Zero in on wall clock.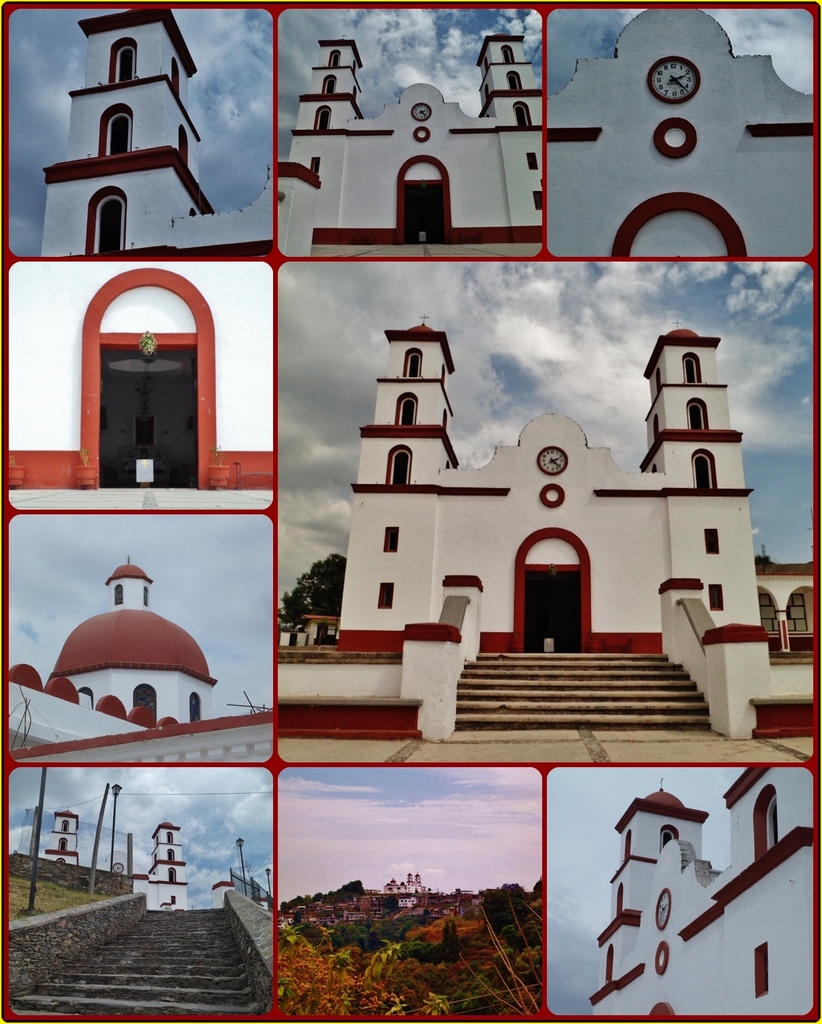
Zeroed in: region(410, 101, 433, 121).
